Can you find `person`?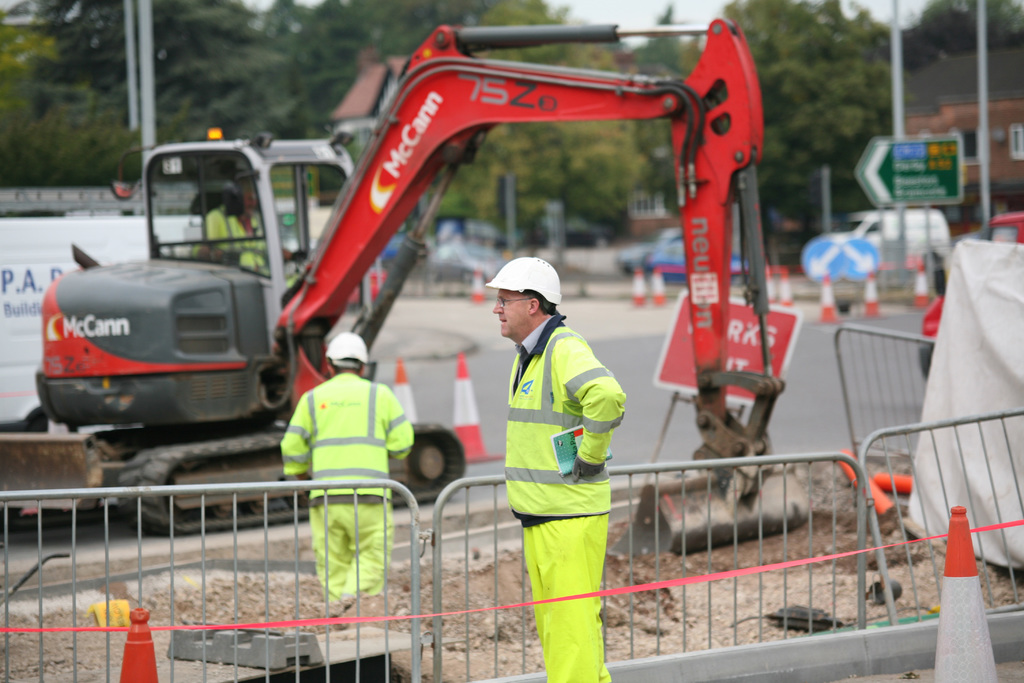
Yes, bounding box: 278,328,414,604.
